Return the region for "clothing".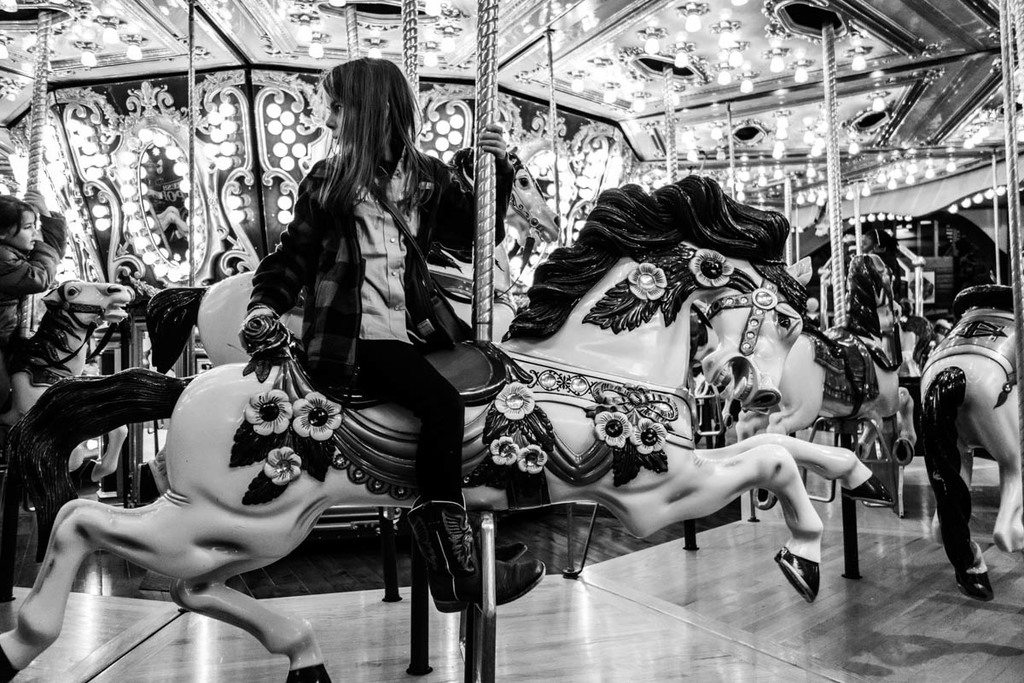
<bbox>945, 225, 1015, 311</bbox>.
